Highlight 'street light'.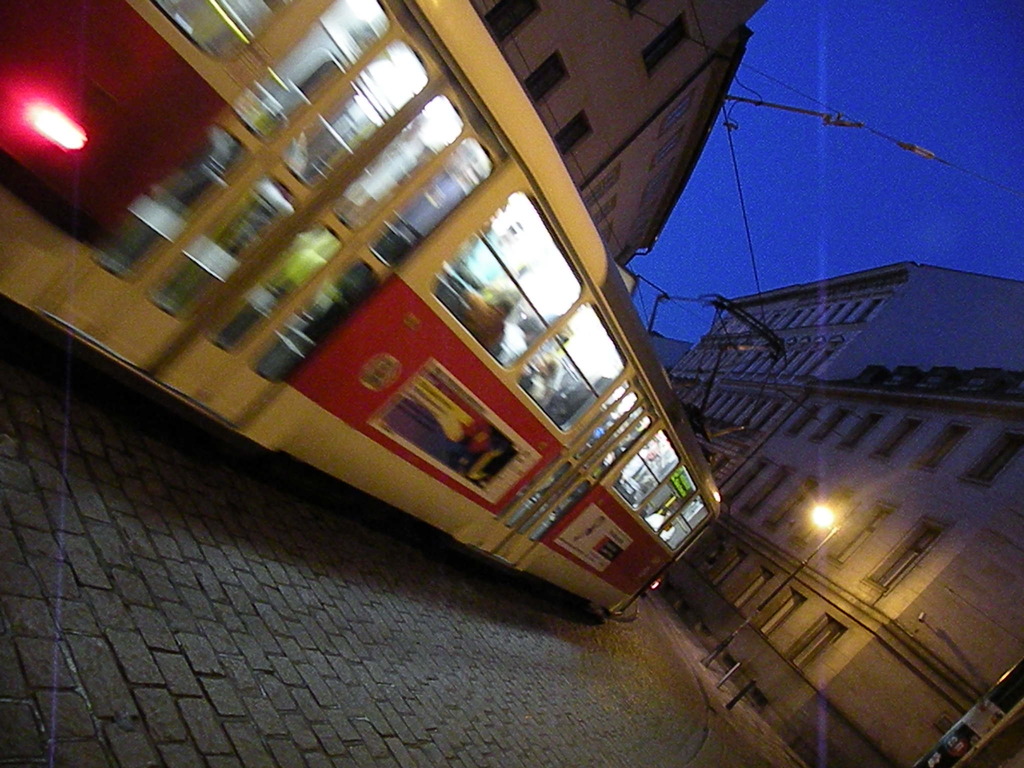
Highlighted region: <box>811,499,837,527</box>.
